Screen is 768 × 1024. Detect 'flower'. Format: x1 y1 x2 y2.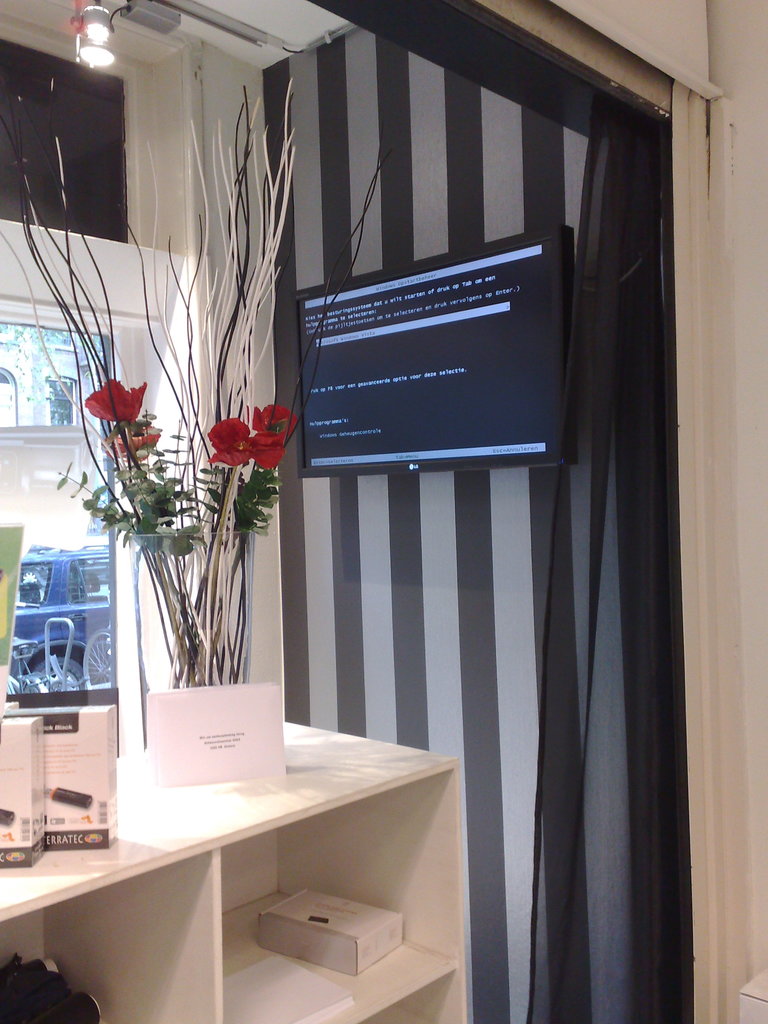
98 428 147 472.
